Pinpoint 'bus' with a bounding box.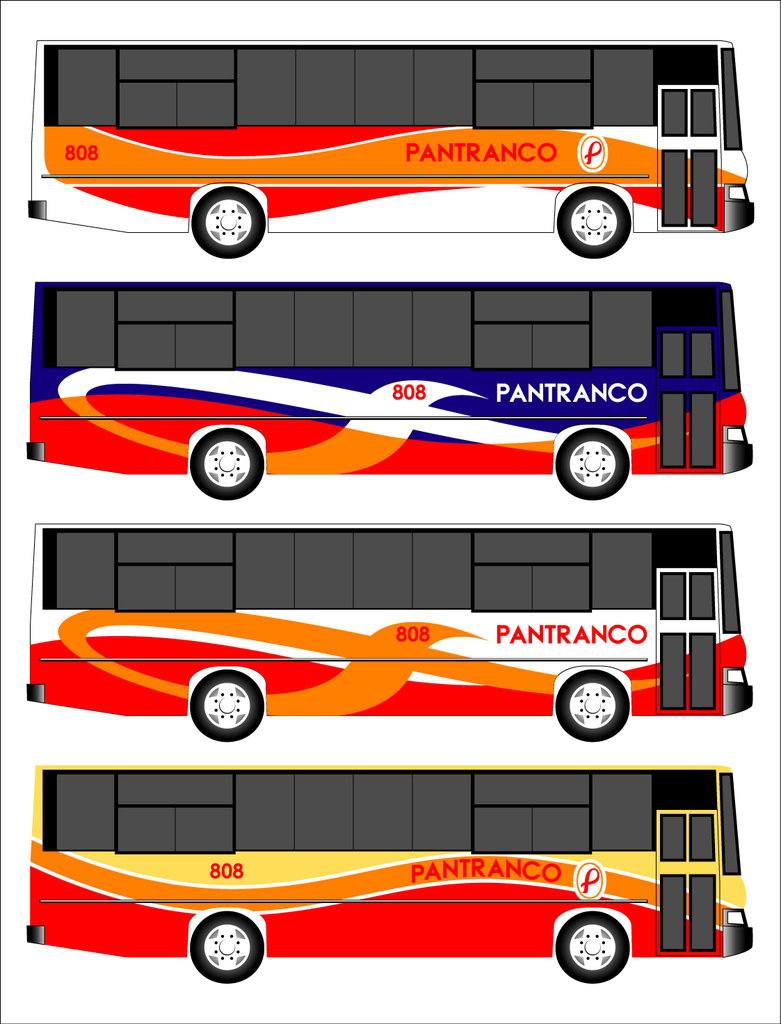
x1=27, y1=771, x2=751, y2=988.
